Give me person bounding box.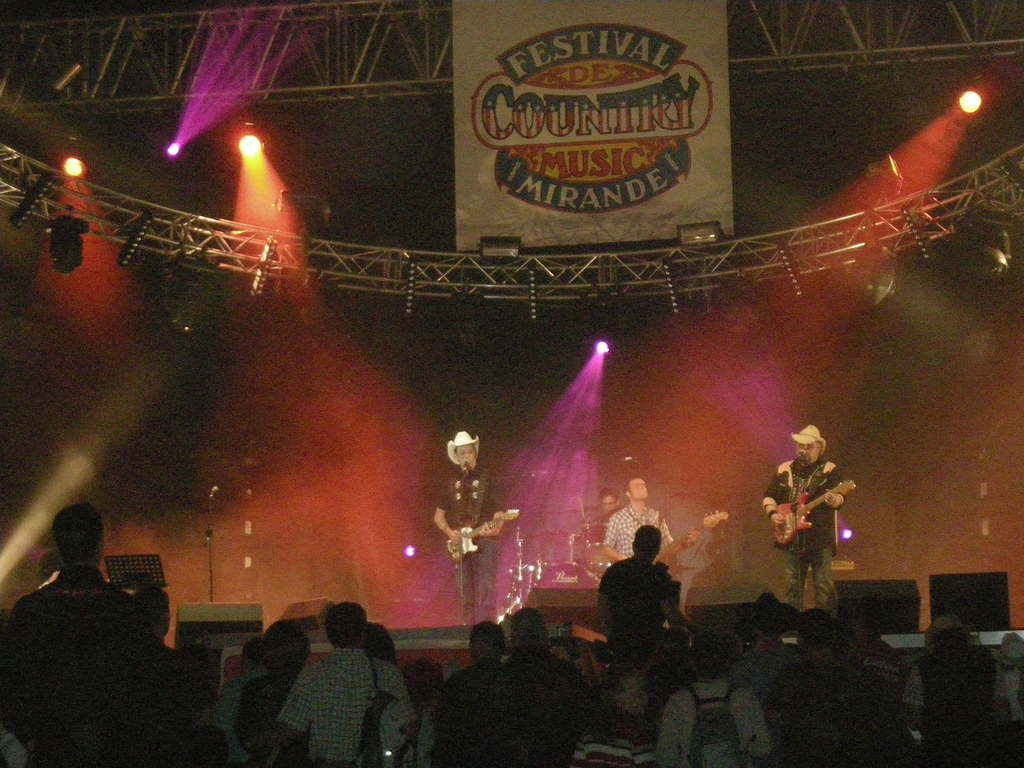
bbox=[0, 500, 177, 767].
